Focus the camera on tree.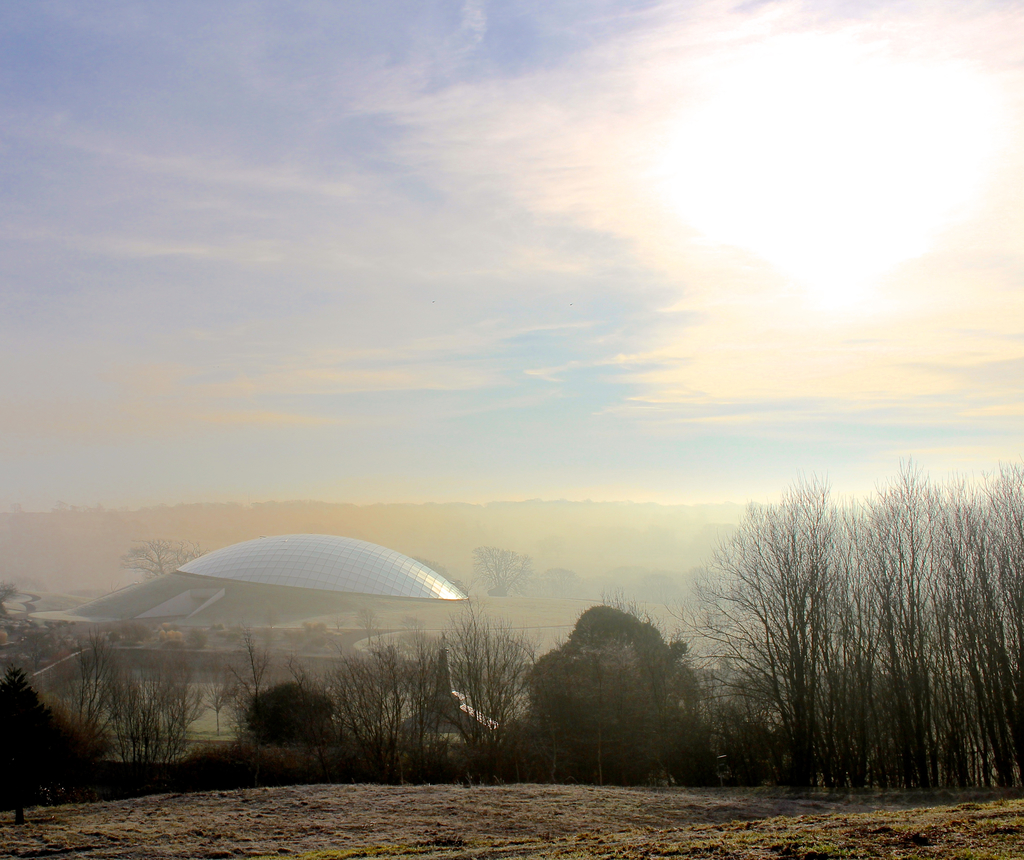
Focus region: crop(445, 618, 536, 741).
